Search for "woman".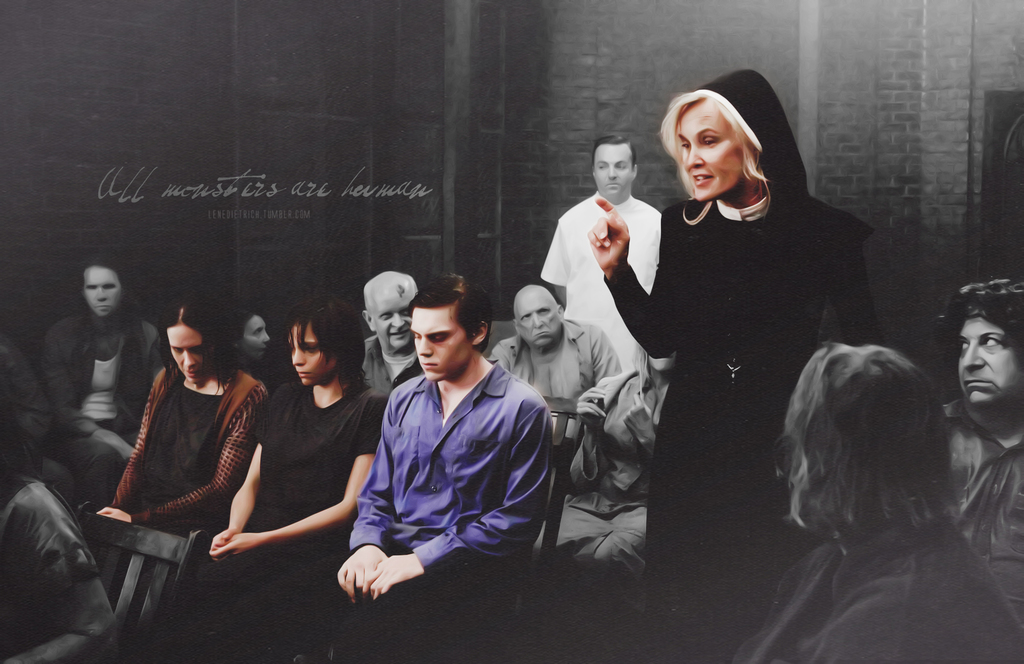
Found at (left=589, top=69, right=879, bottom=663).
